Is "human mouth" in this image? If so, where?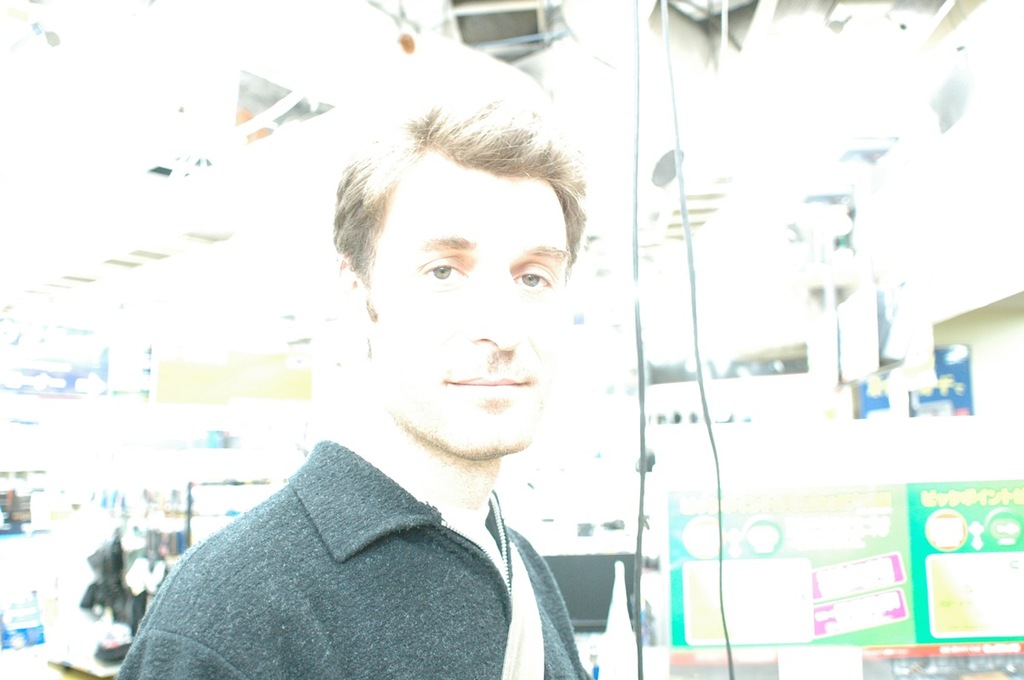
Yes, at left=445, top=356, right=529, bottom=409.
